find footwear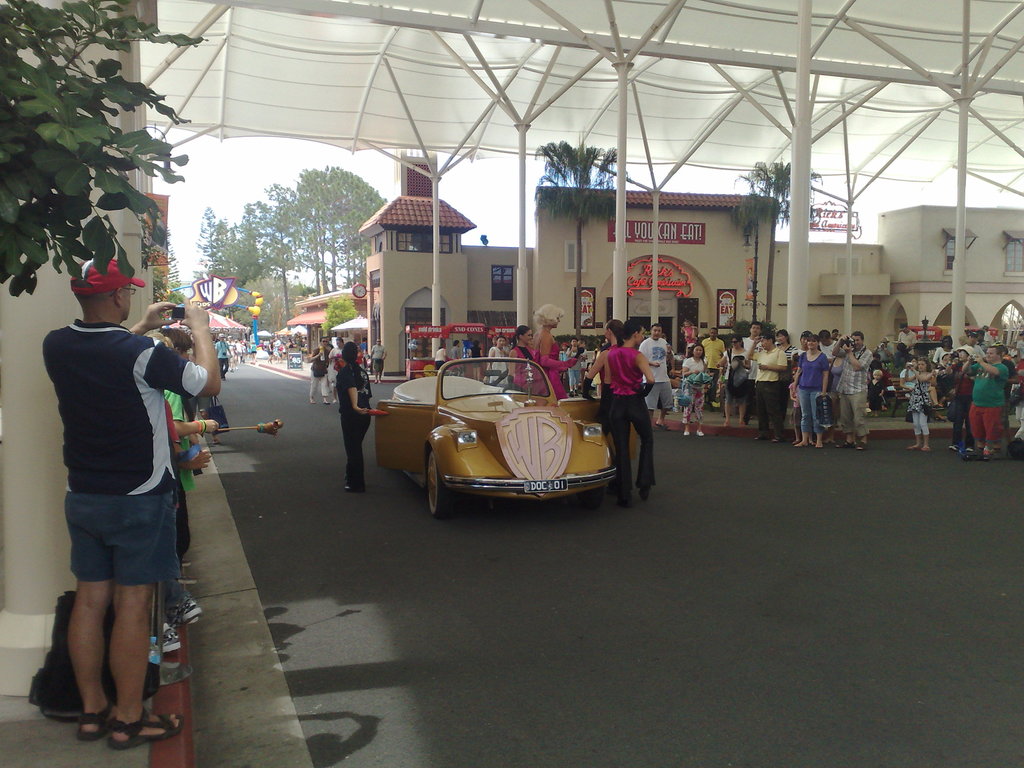
l=770, t=435, r=786, b=443
